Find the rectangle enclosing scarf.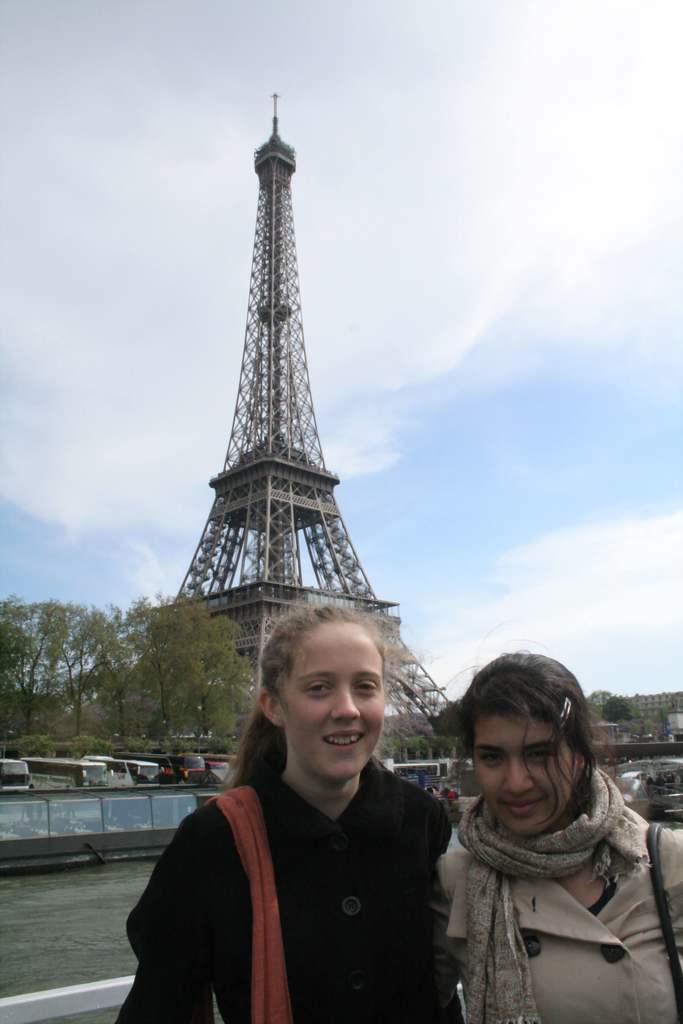
(x1=453, y1=764, x2=650, y2=1023).
